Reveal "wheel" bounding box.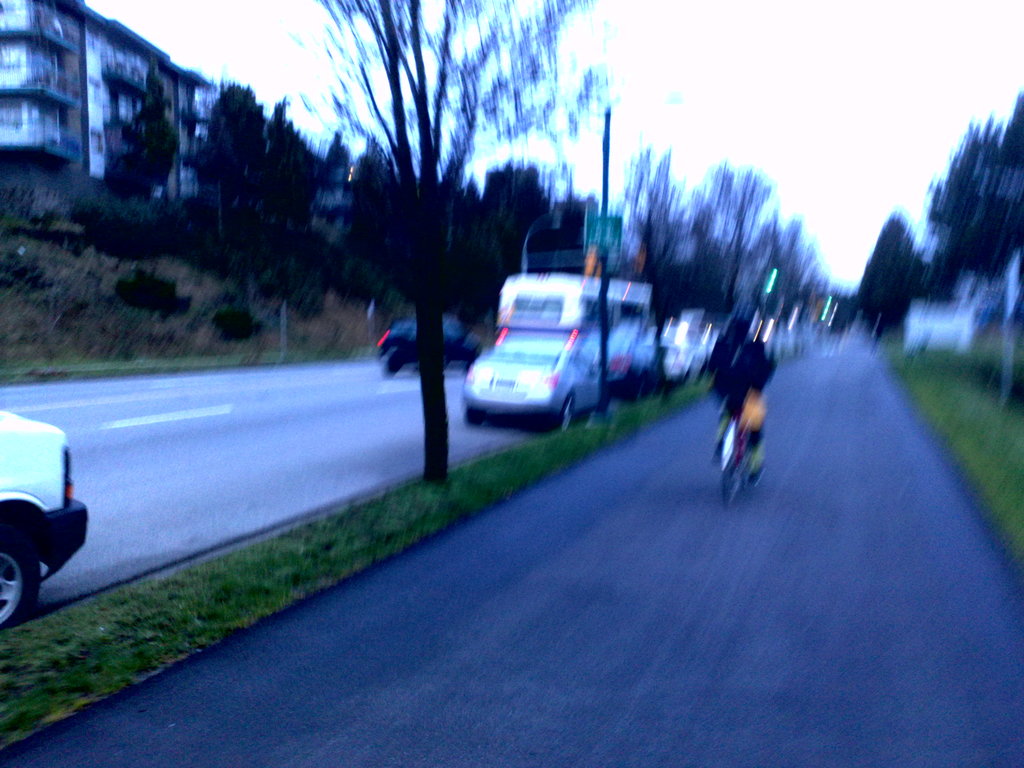
Revealed: 547, 391, 577, 435.
